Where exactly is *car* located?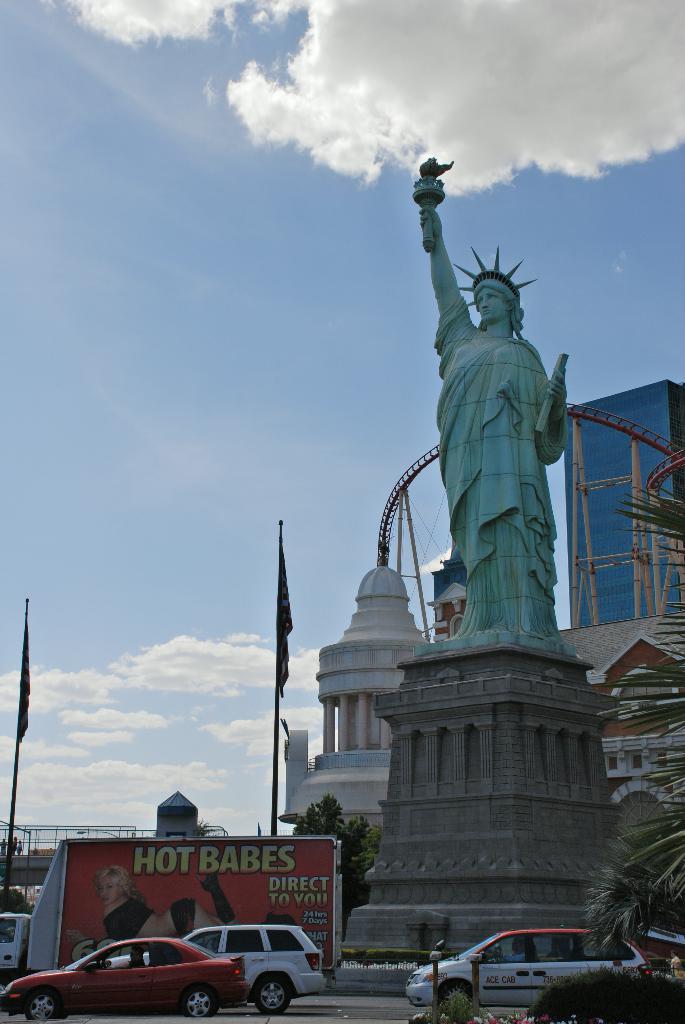
Its bounding box is bbox(0, 930, 254, 1021).
